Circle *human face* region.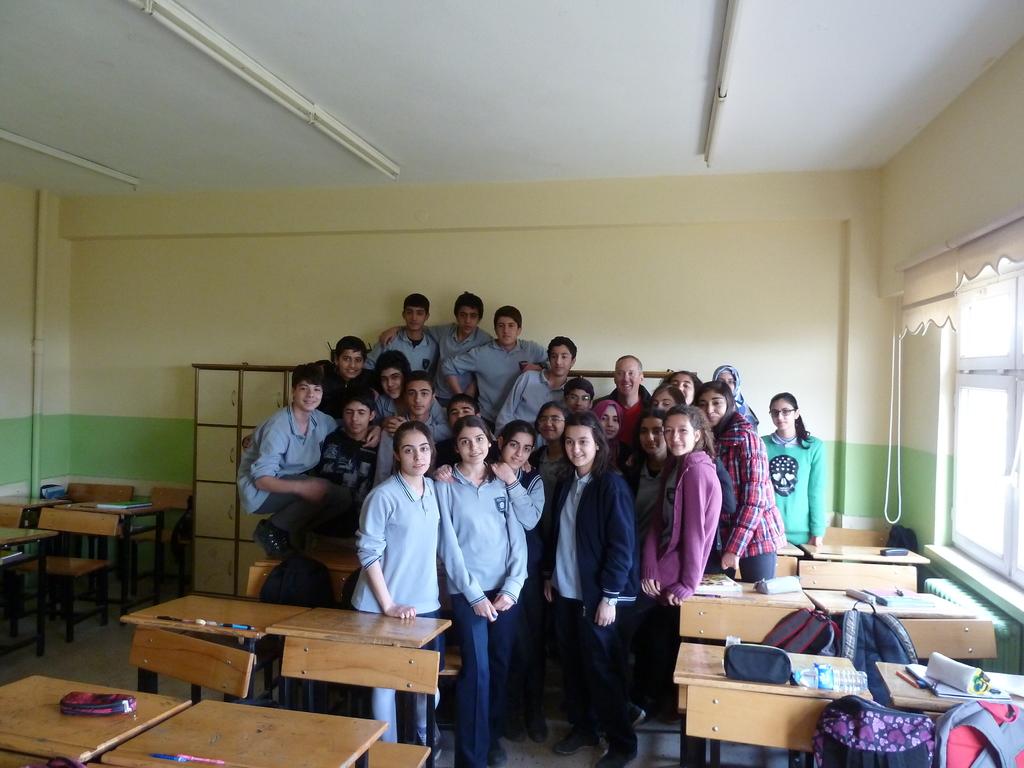
Region: Rect(643, 415, 662, 444).
